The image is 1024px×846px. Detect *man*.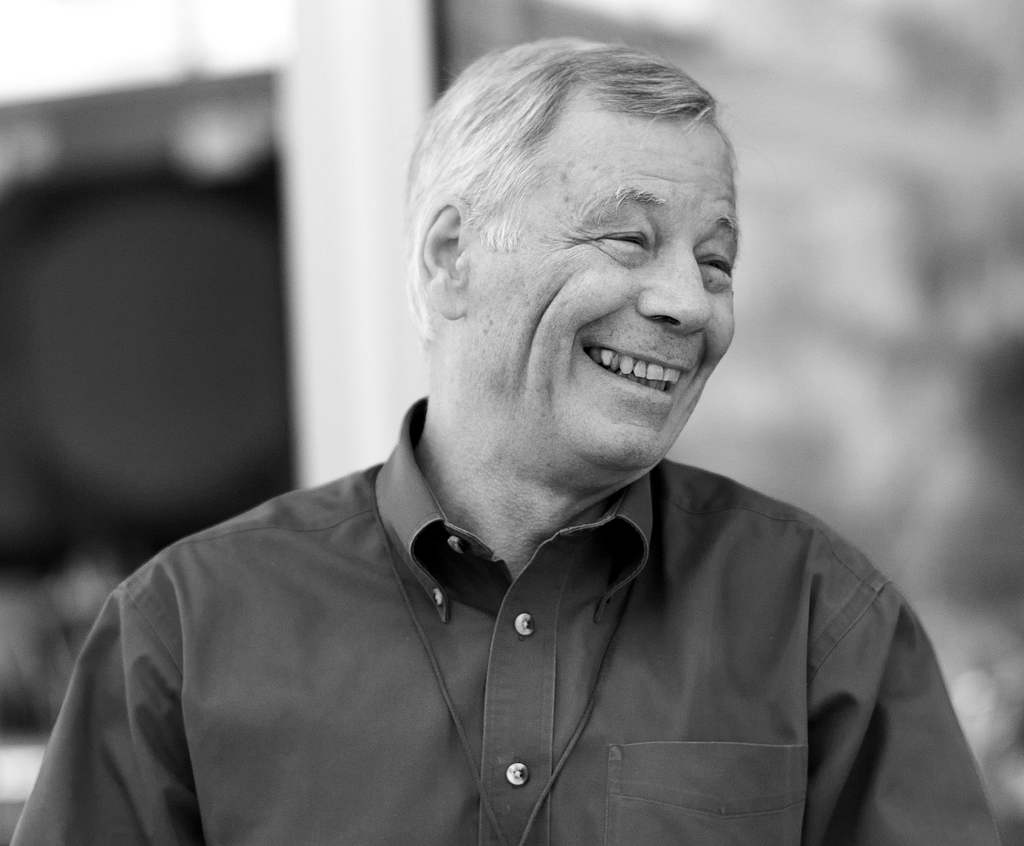
Detection: [x1=30, y1=52, x2=994, y2=824].
